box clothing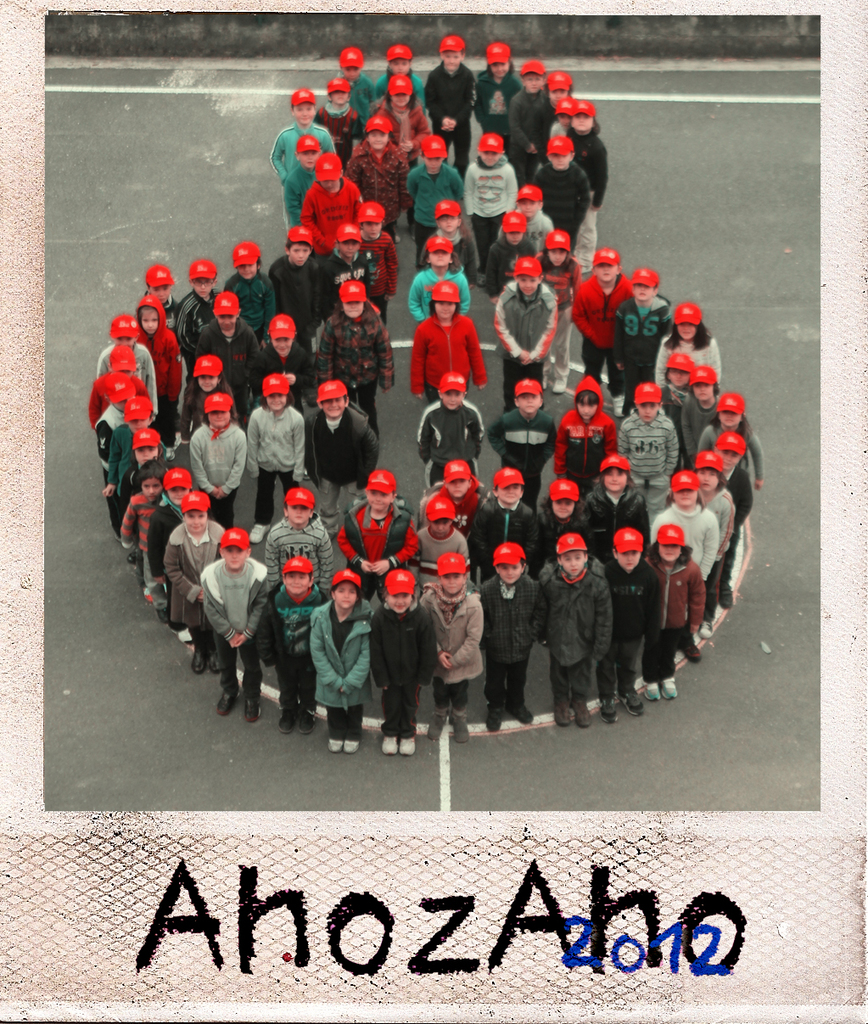
bbox=(401, 299, 498, 394)
